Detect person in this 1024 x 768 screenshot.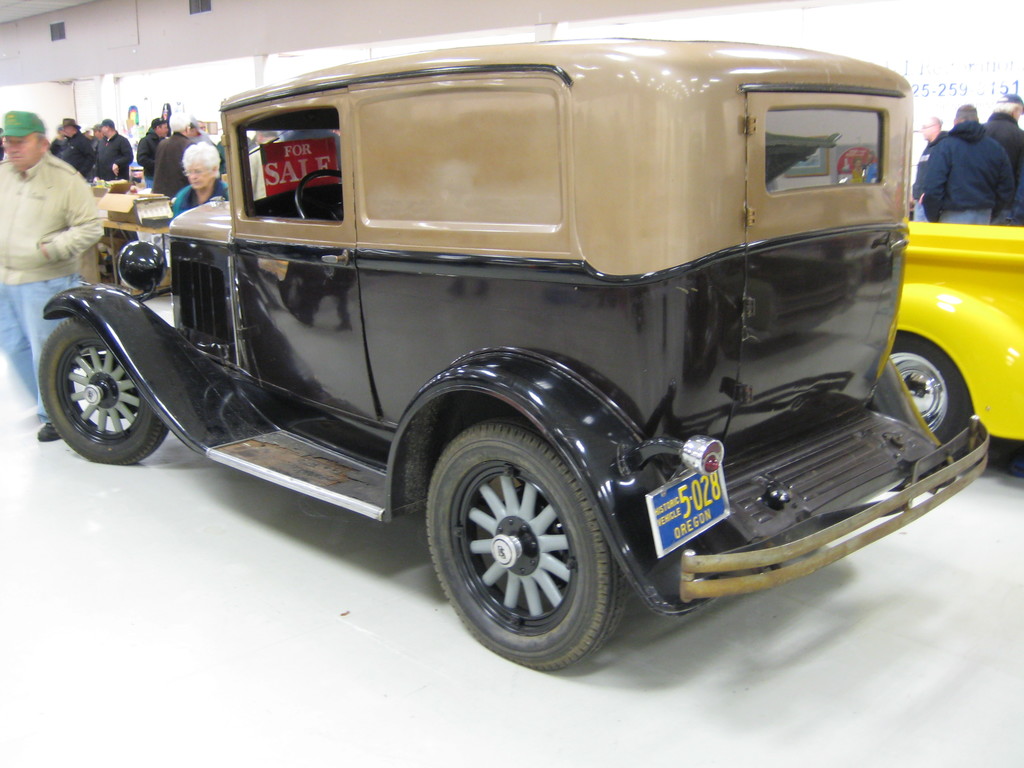
Detection: [135,108,171,172].
